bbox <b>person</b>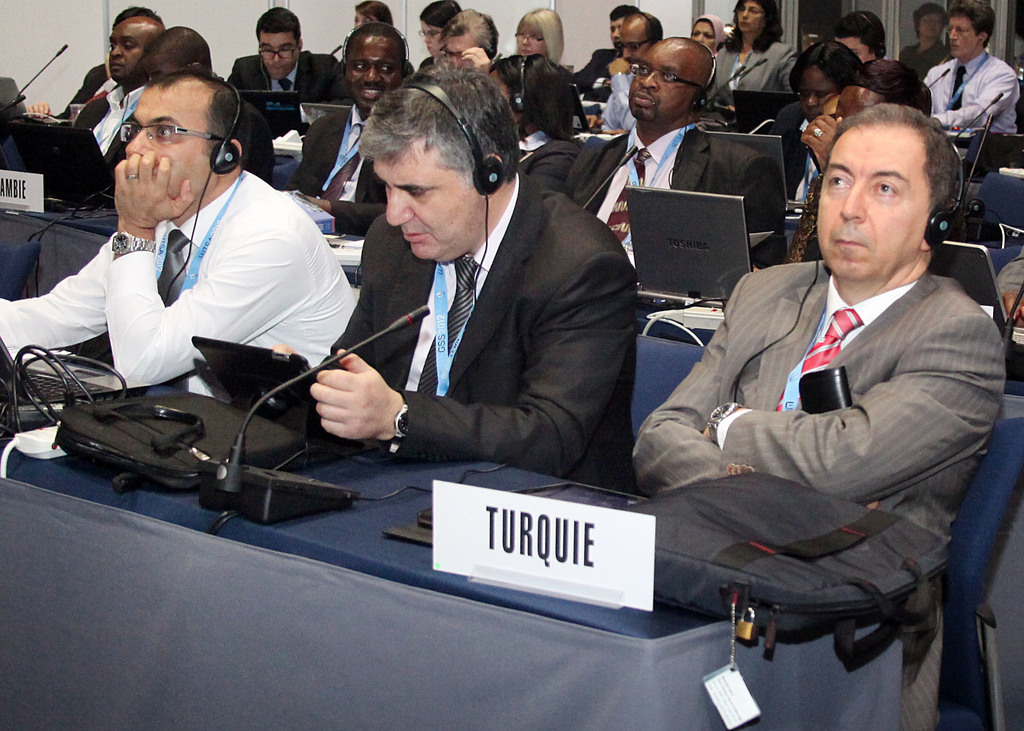
locate(498, 19, 578, 64)
